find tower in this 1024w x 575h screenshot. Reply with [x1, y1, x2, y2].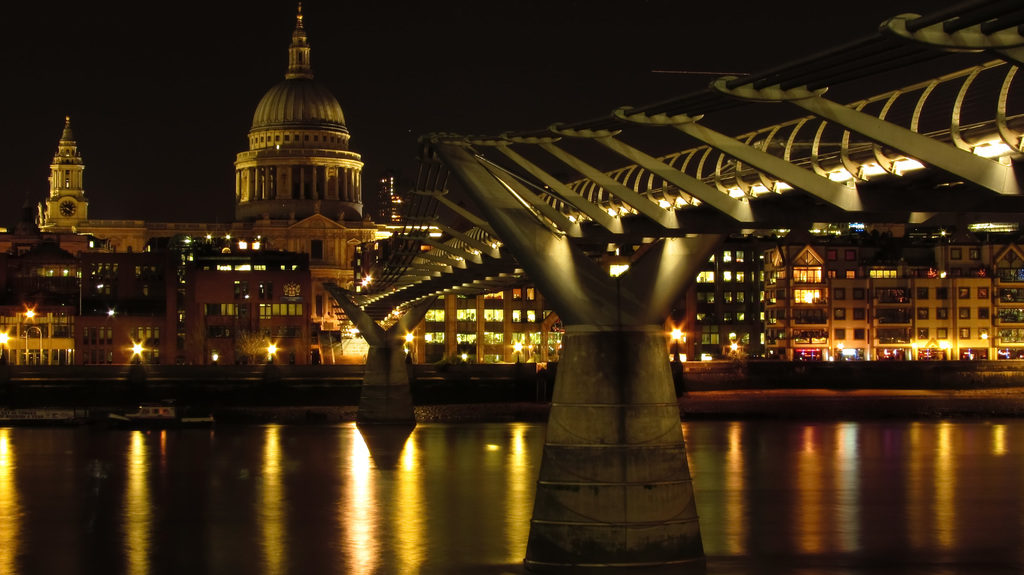
[40, 114, 86, 224].
